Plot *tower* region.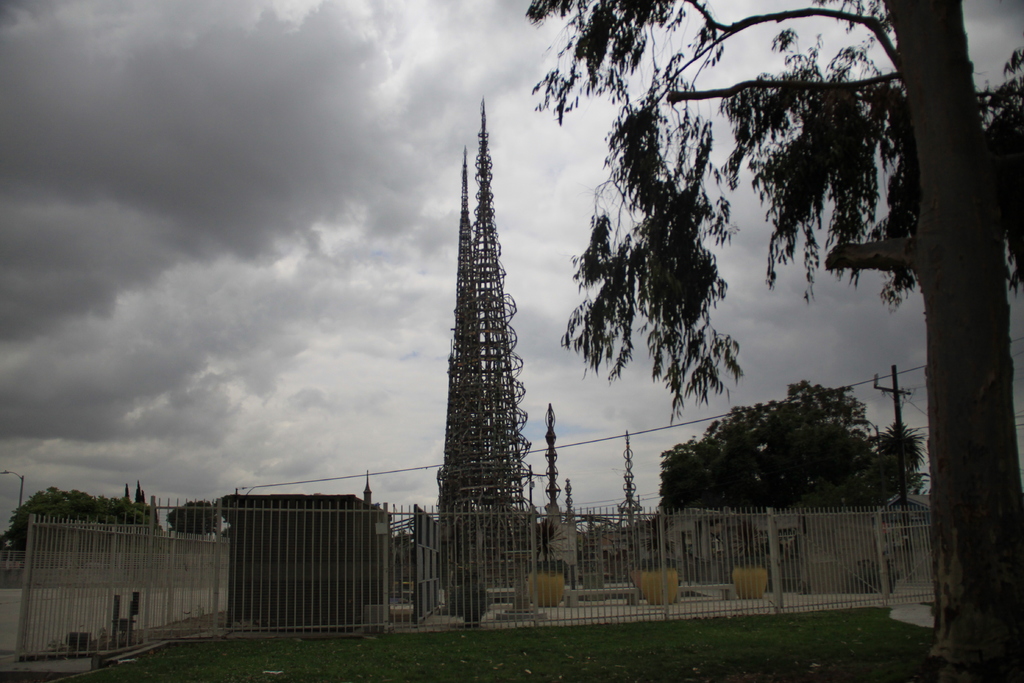
Plotted at <region>400, 104, 556, 555</region>.
